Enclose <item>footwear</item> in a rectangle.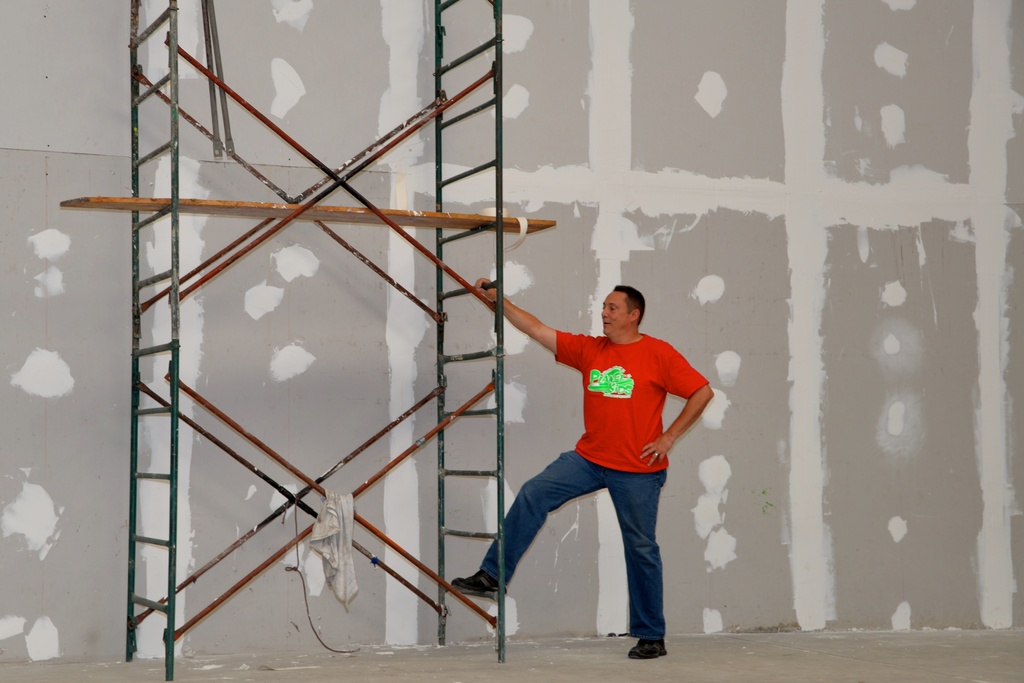
(622, 640, 669, 659).
